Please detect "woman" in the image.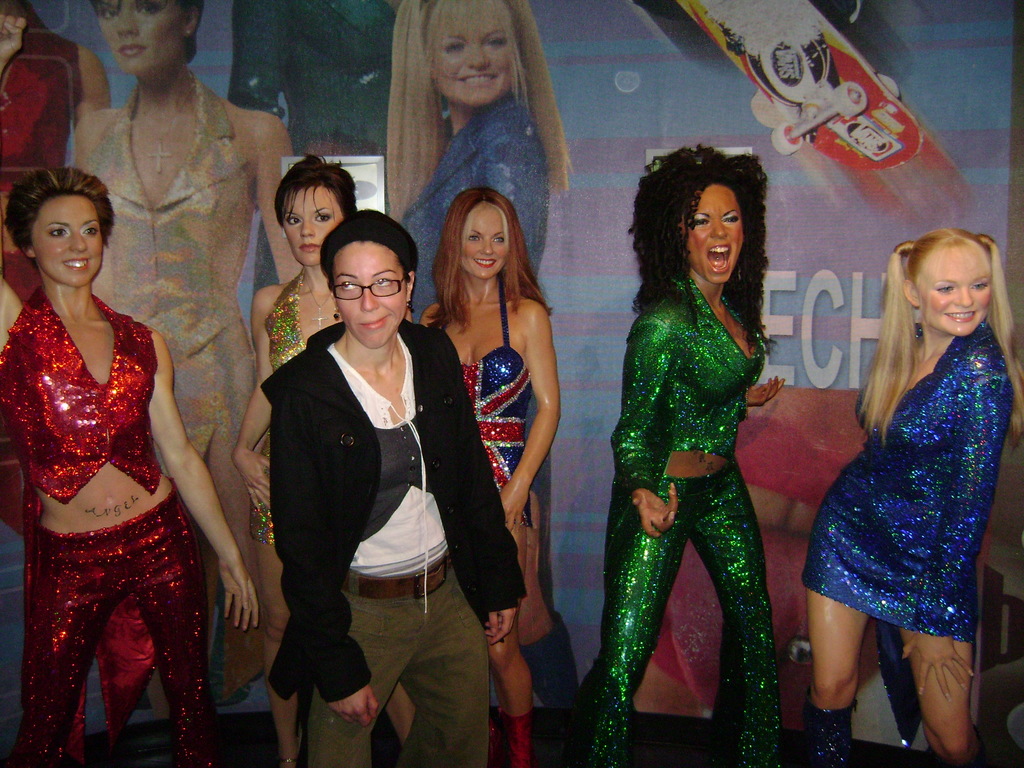
pyautogui.locateOnScreen(802, 225, 1023, 767).
